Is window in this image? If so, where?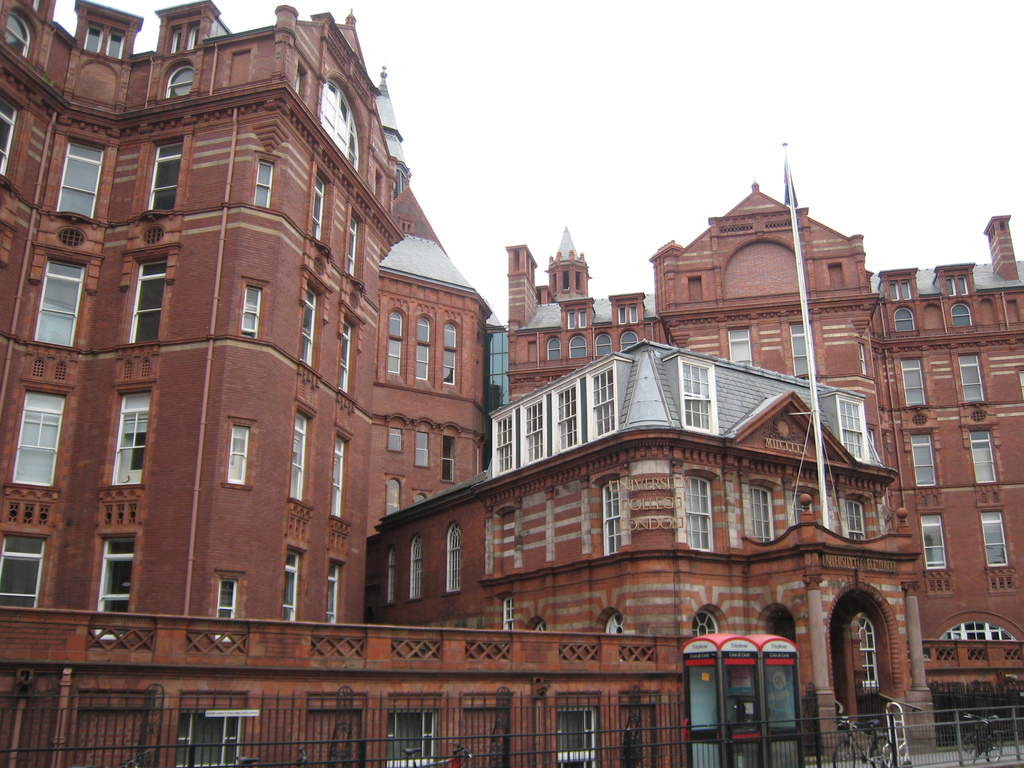
Yes, at BBox(598, 478, 630, 556).
